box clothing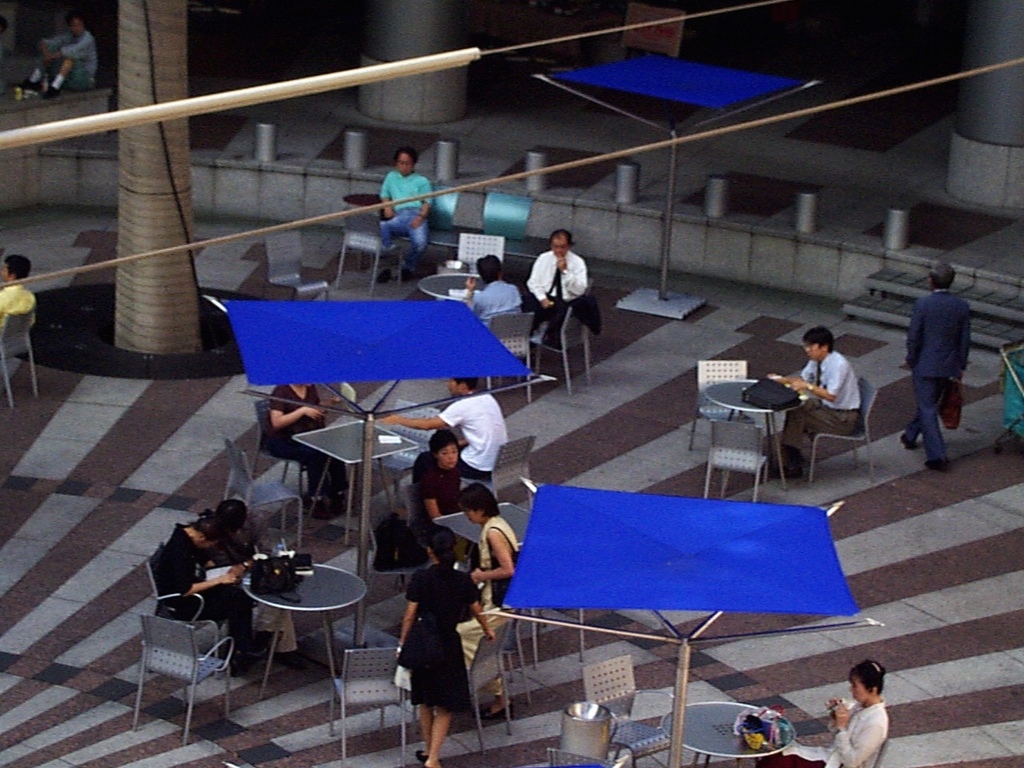
x1=526 y1=248 x2=586 y2=316
